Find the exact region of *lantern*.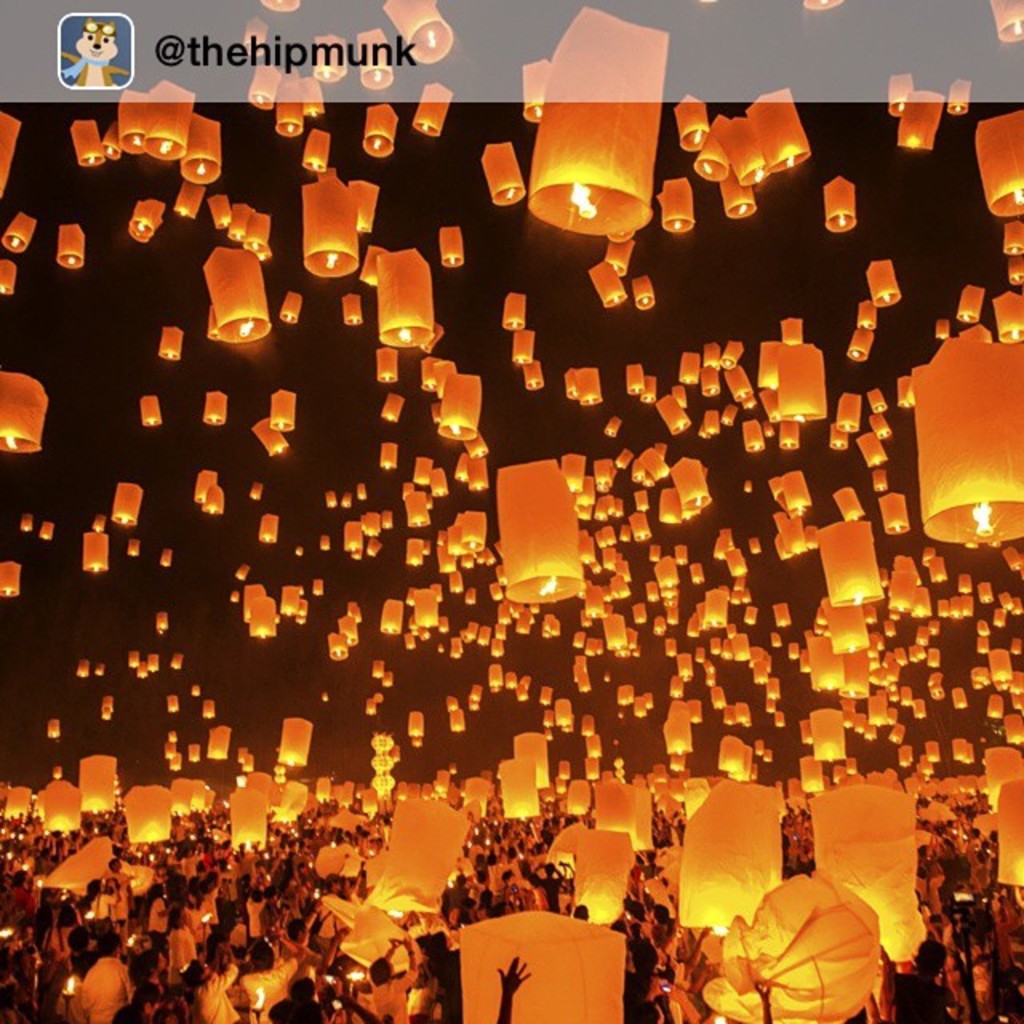
Exact region: Rect(994, 294, 1022, 341).
